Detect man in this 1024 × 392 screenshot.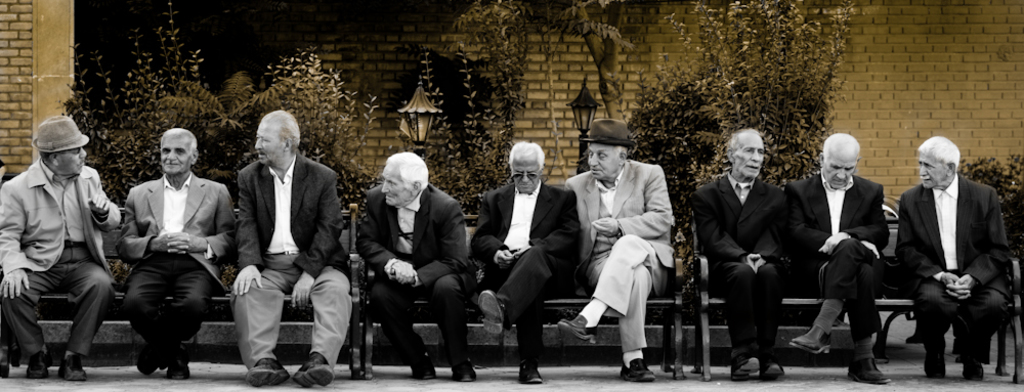
Detection: [left=480, top=137, right=583, bottom=386].
